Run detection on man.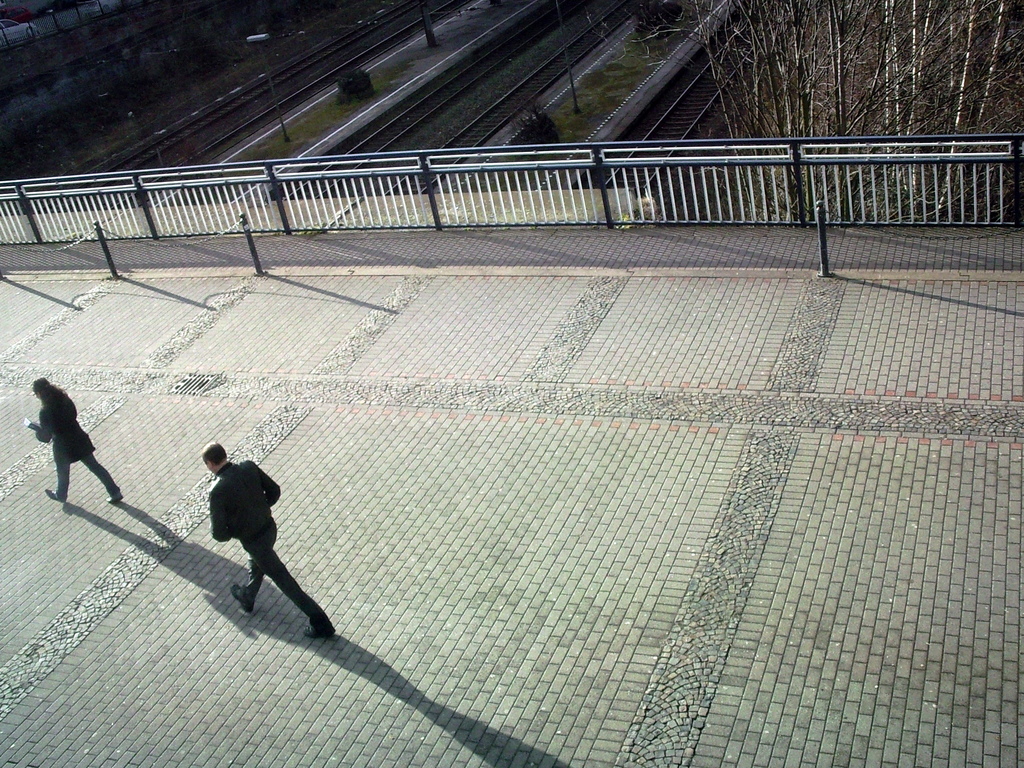
Result: left=188, top=452, right=325, bottom=644.
